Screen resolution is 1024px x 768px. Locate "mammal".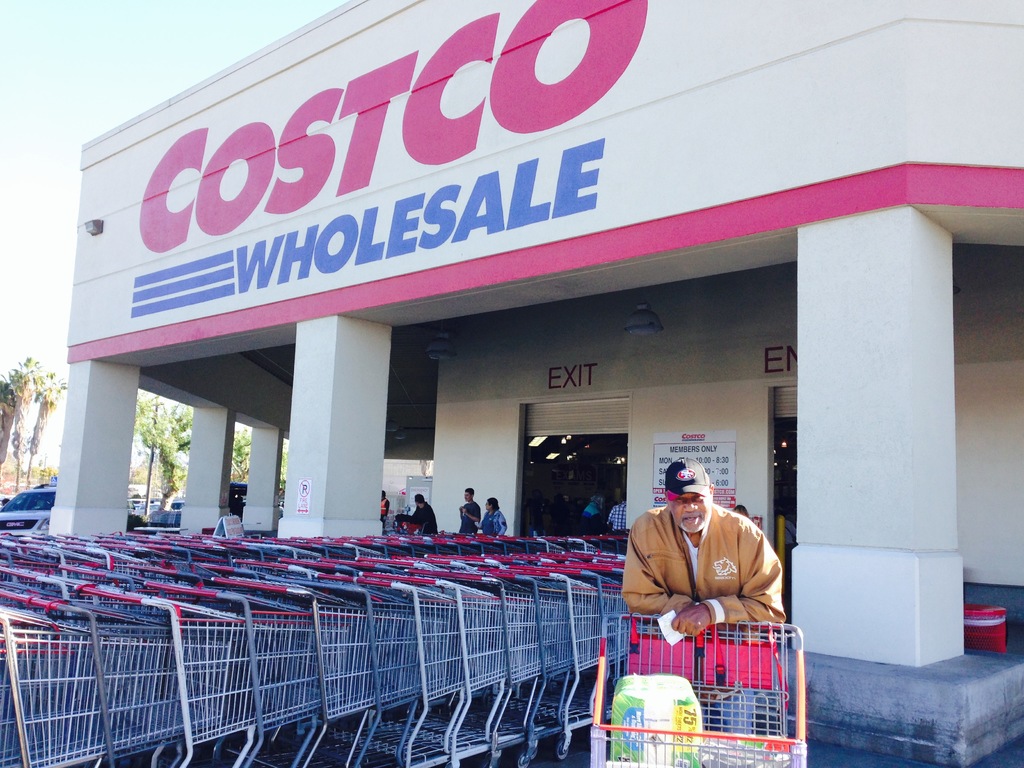
select_region(622, 455, 788, 640).
